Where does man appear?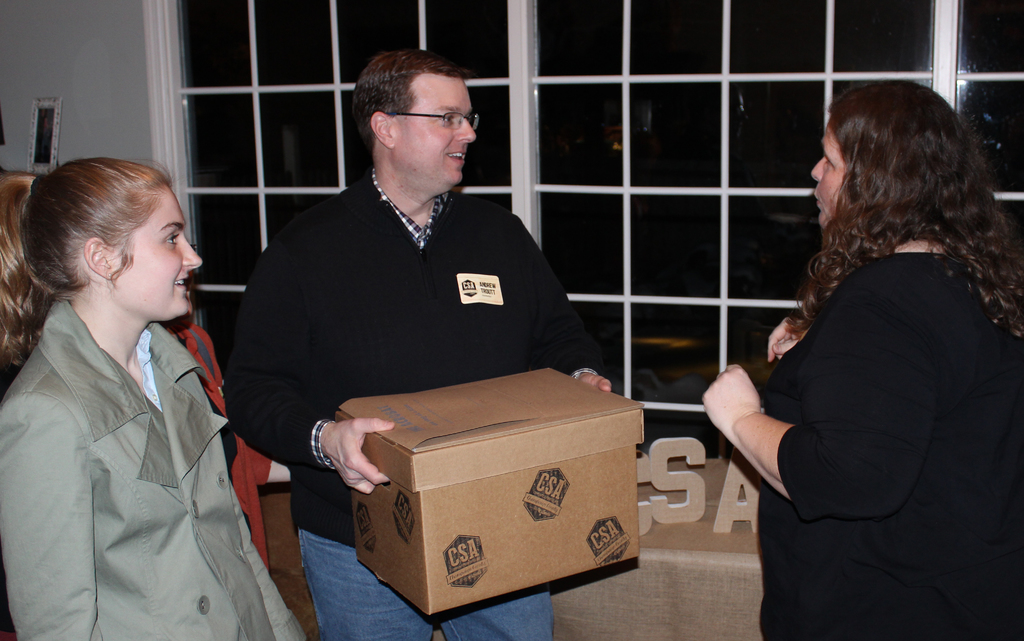
Appears at [225,49,614,640].
